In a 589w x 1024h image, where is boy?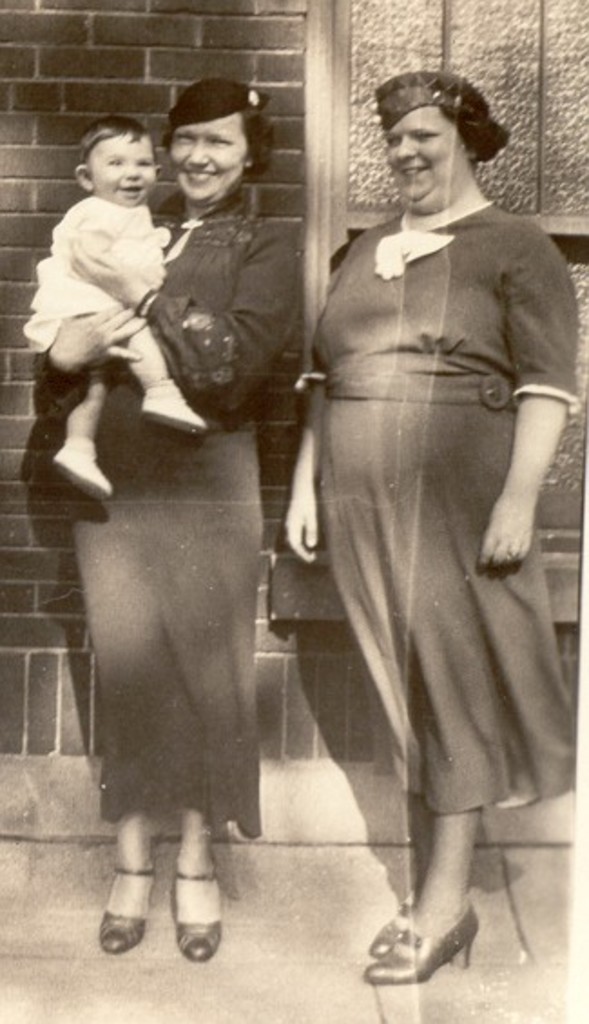
left=18, top=98, right=221, bottom=500.
